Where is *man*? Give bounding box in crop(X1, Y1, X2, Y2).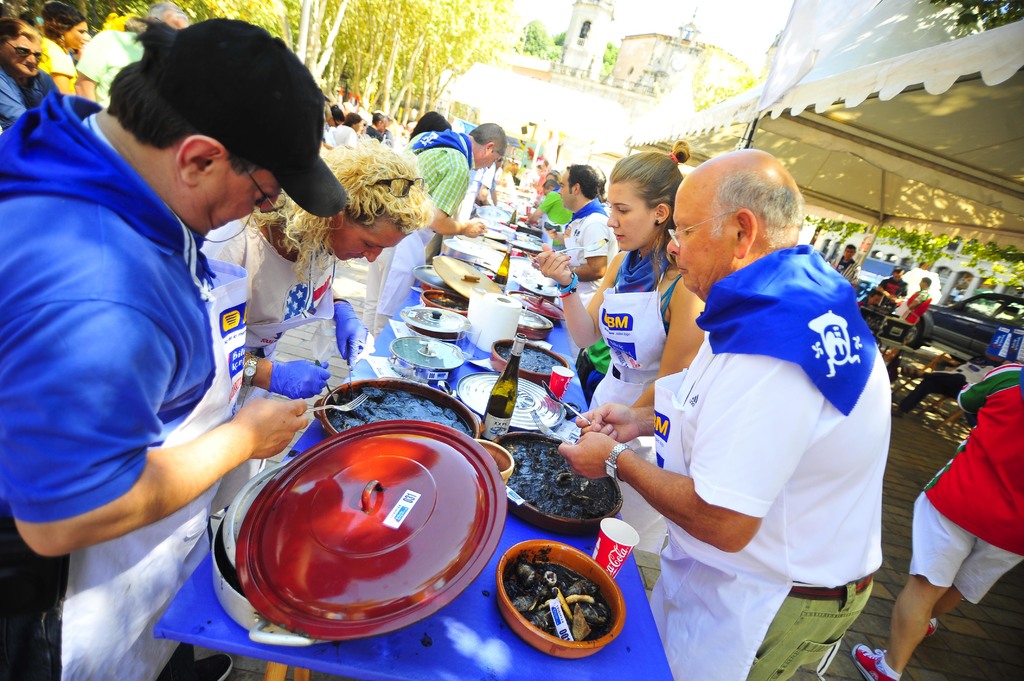
crop(559, 159, 626, 307).
